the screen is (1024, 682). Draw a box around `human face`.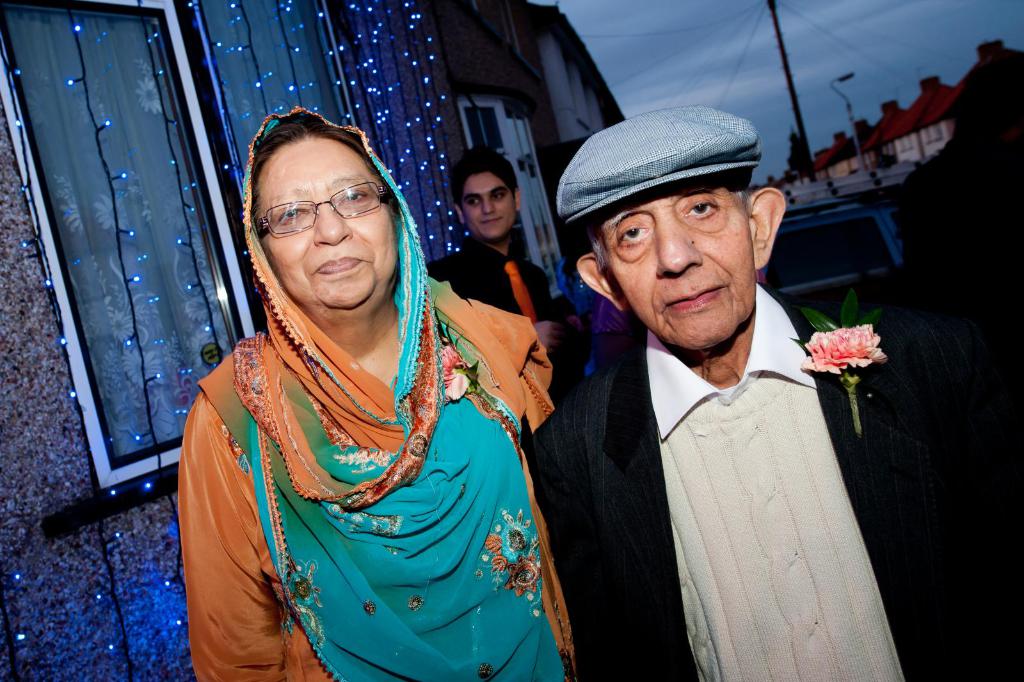
(x1=602, y1=186, x2=755, y2=355).
